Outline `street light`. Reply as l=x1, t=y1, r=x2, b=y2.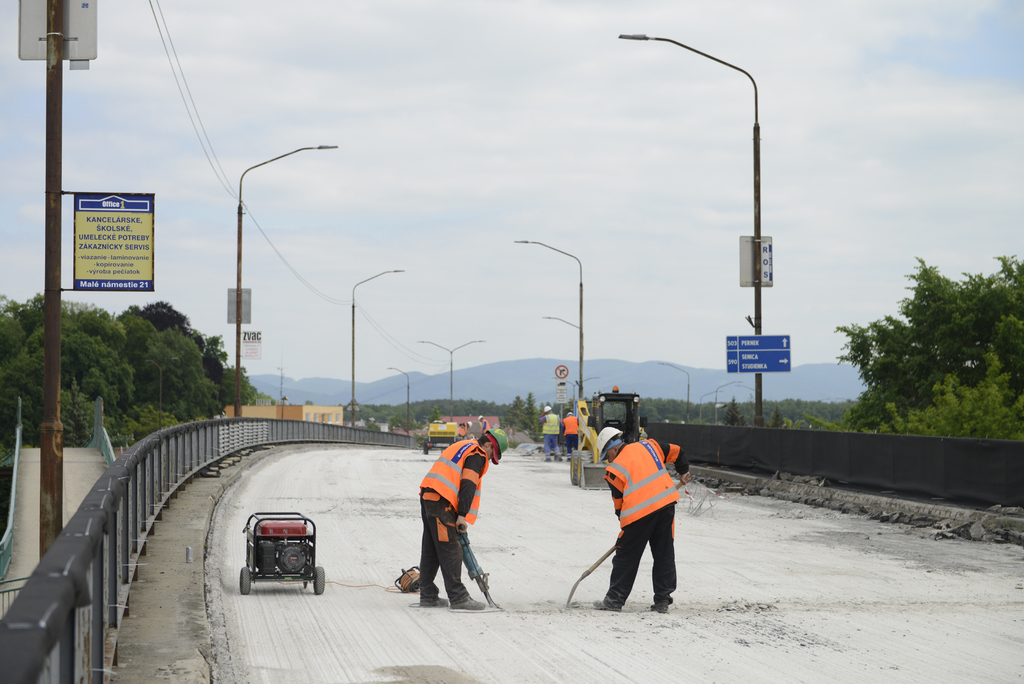
l=348, t=266, r=404, b=422.
